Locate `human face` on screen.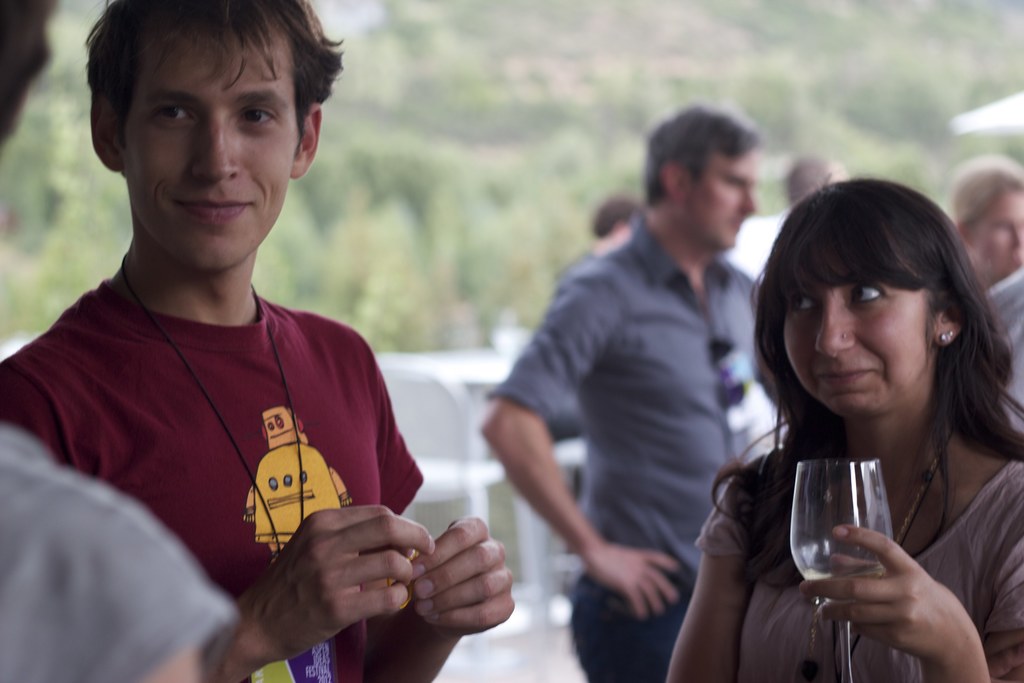
On screen at detection(686, 142, 760, 252).
